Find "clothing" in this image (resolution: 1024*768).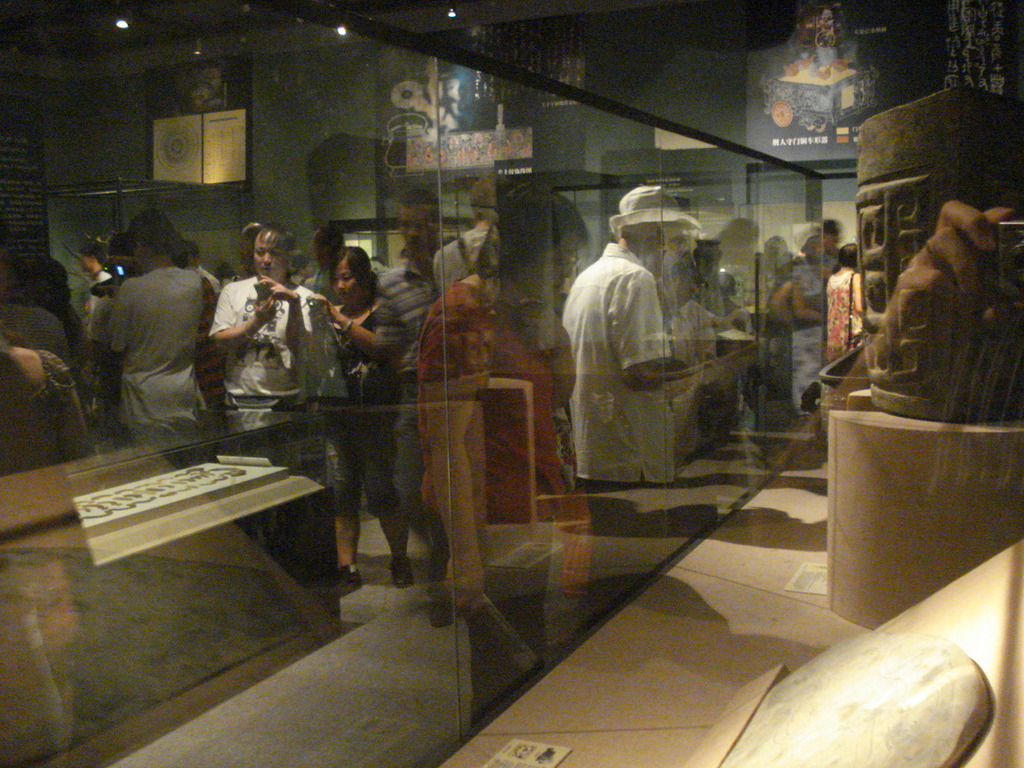
108 262 205 442.
